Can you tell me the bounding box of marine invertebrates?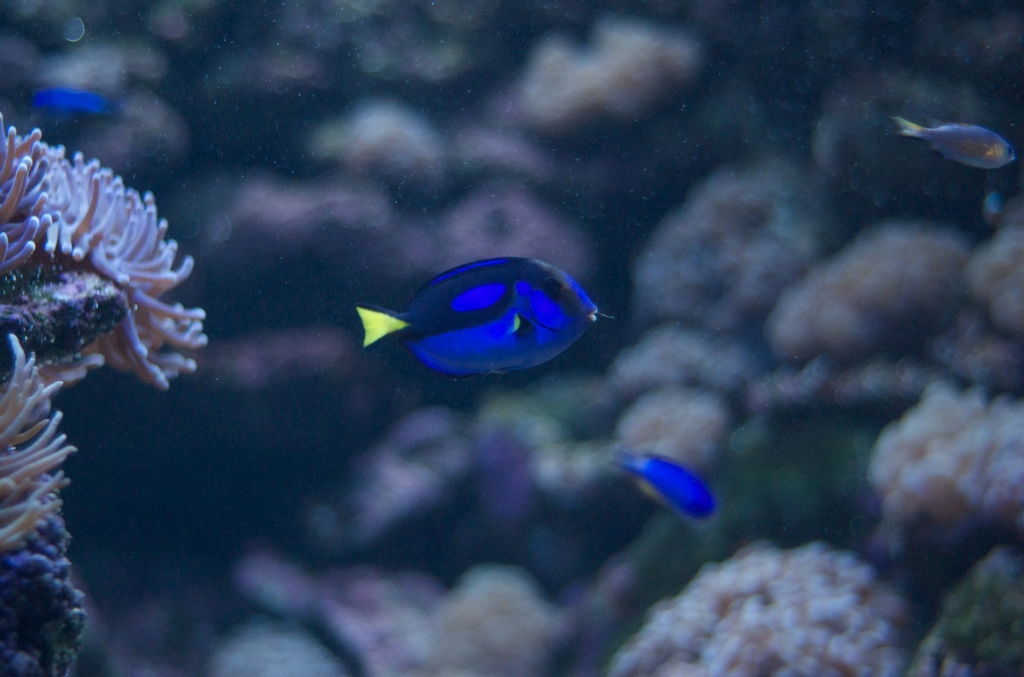
(167, 313, 410, 430).
